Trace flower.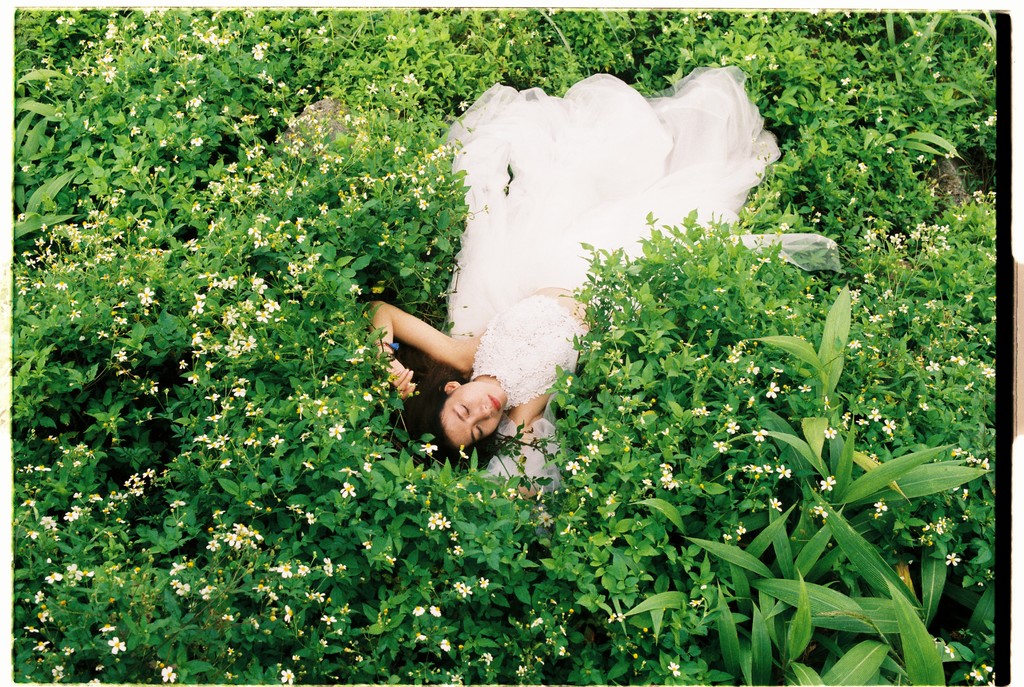
Traced to (x1=915, y1=32, x2=922, y2=37).
